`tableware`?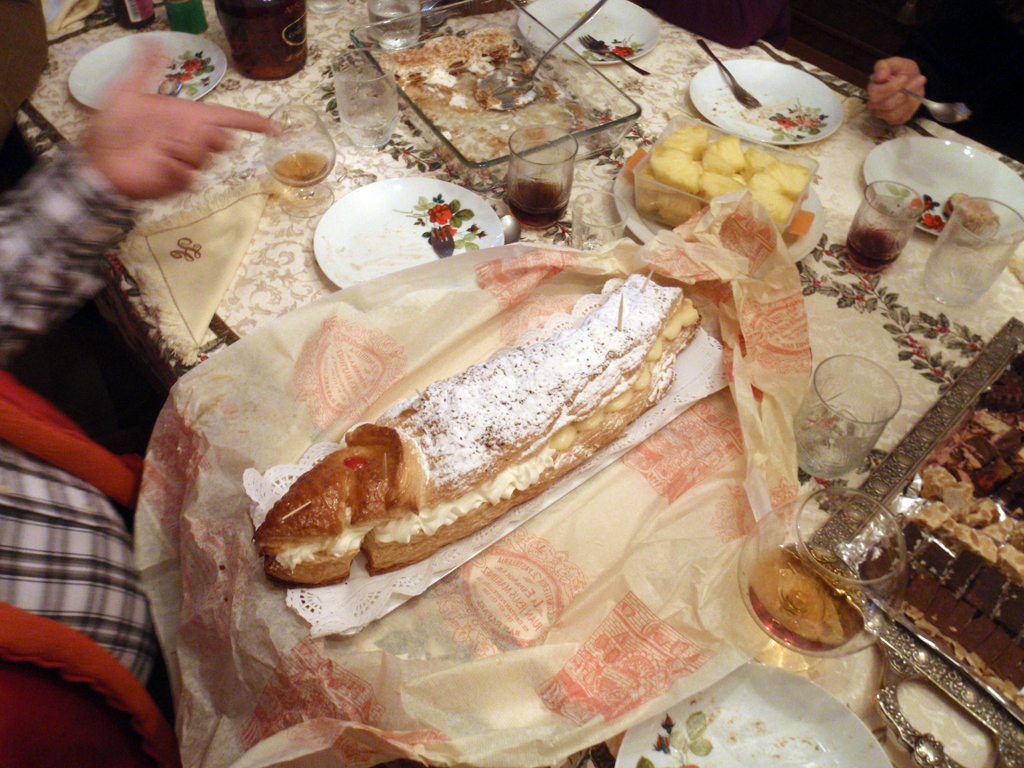
(left=572, top=29, right=650, bottom=78)
